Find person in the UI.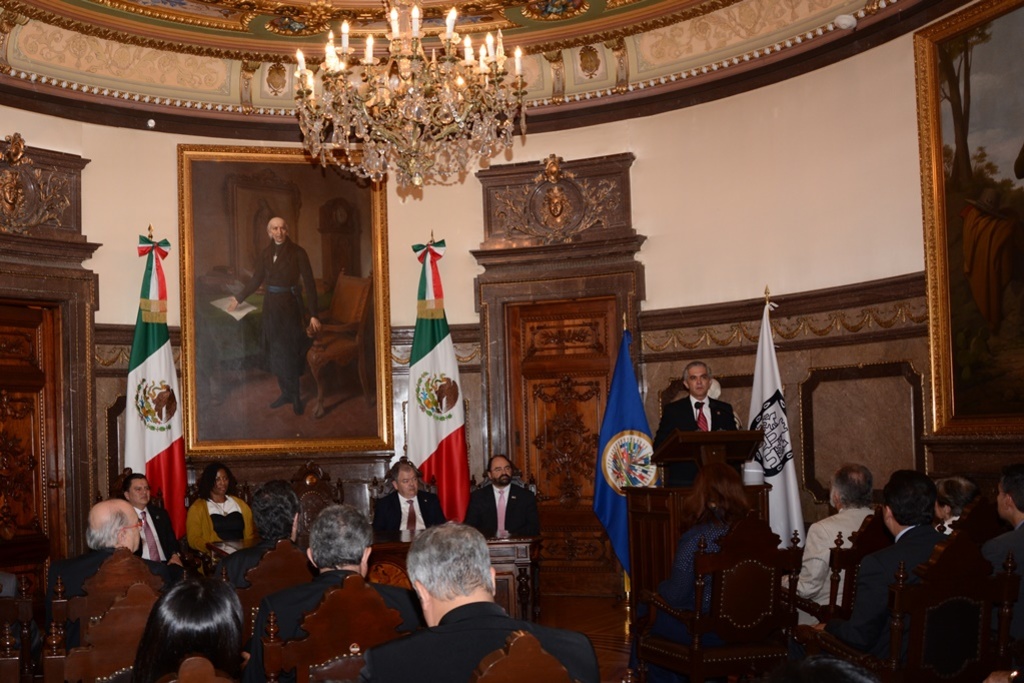
UI element at {"left": 185, "top": 462, "right": 253, "bottom": 576}.
